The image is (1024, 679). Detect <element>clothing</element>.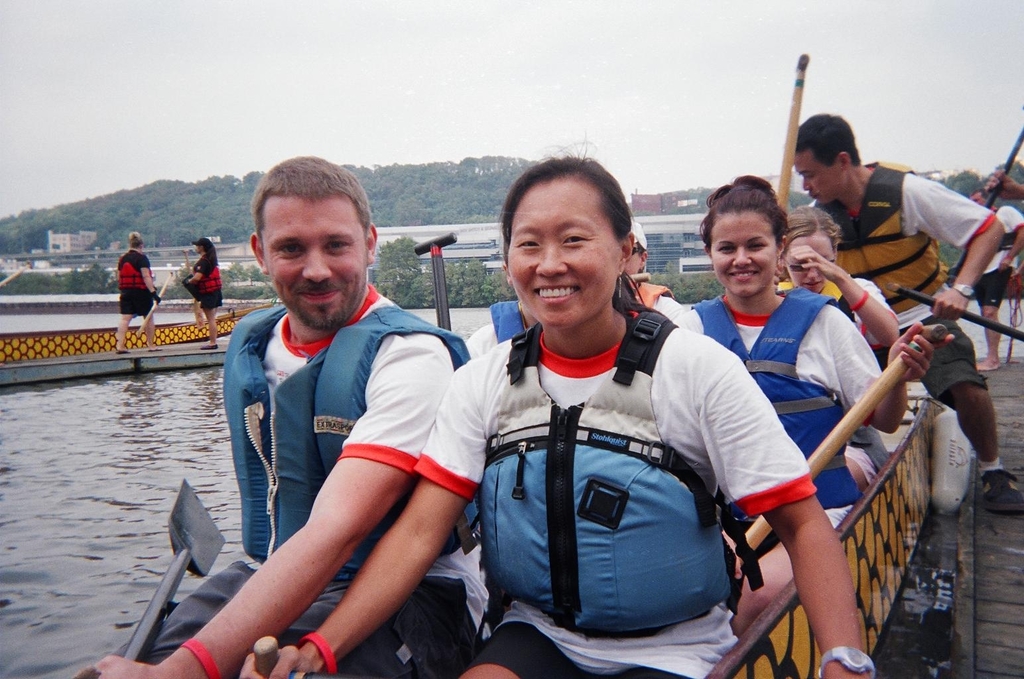
Detection: <box>799,158,980,406</box>.
